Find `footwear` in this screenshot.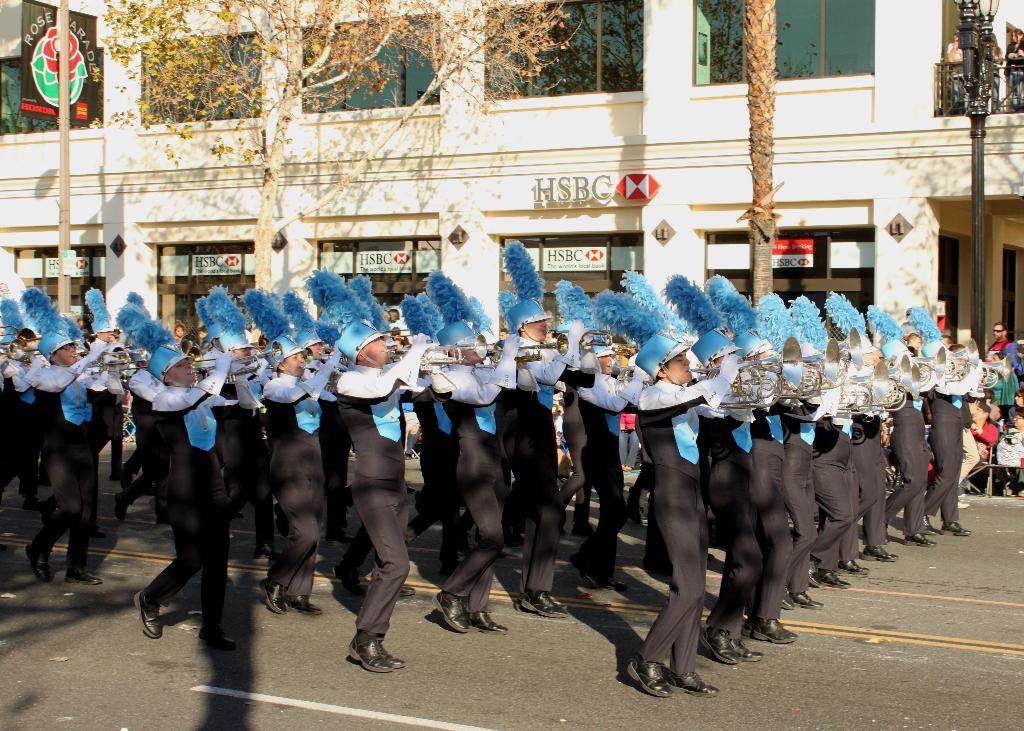
The bounding box for `footwear` is pyautogui.locateOnScreen(468, 604, 509, 636).
